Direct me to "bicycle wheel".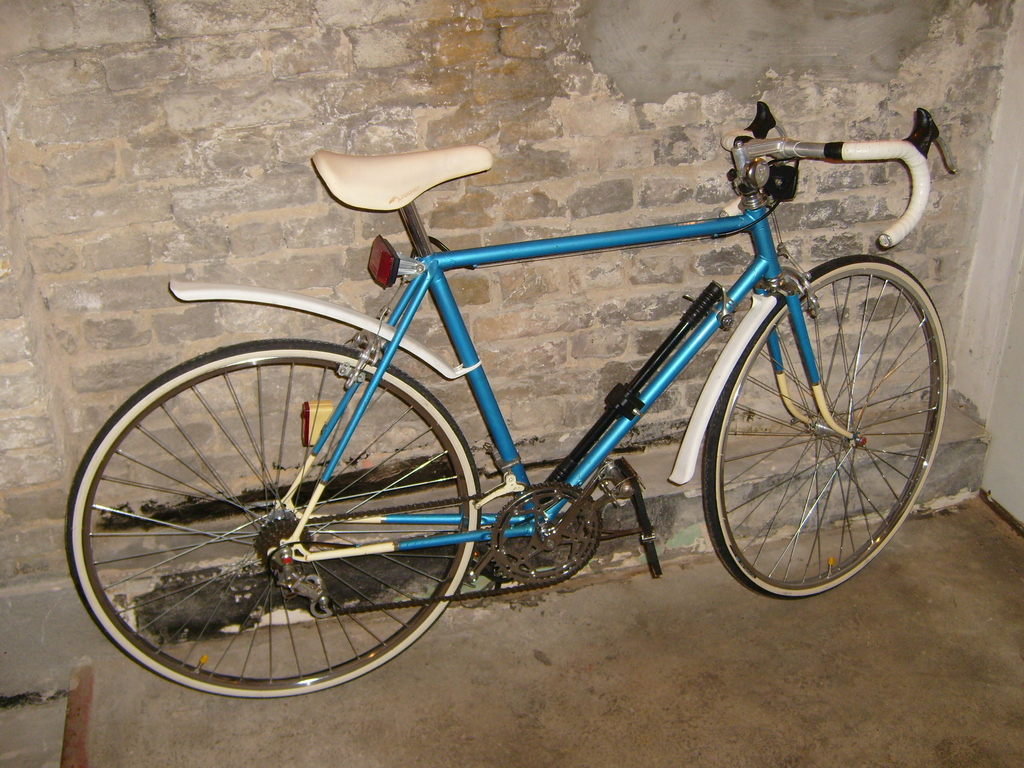
Direction: 696,254,950,605.
